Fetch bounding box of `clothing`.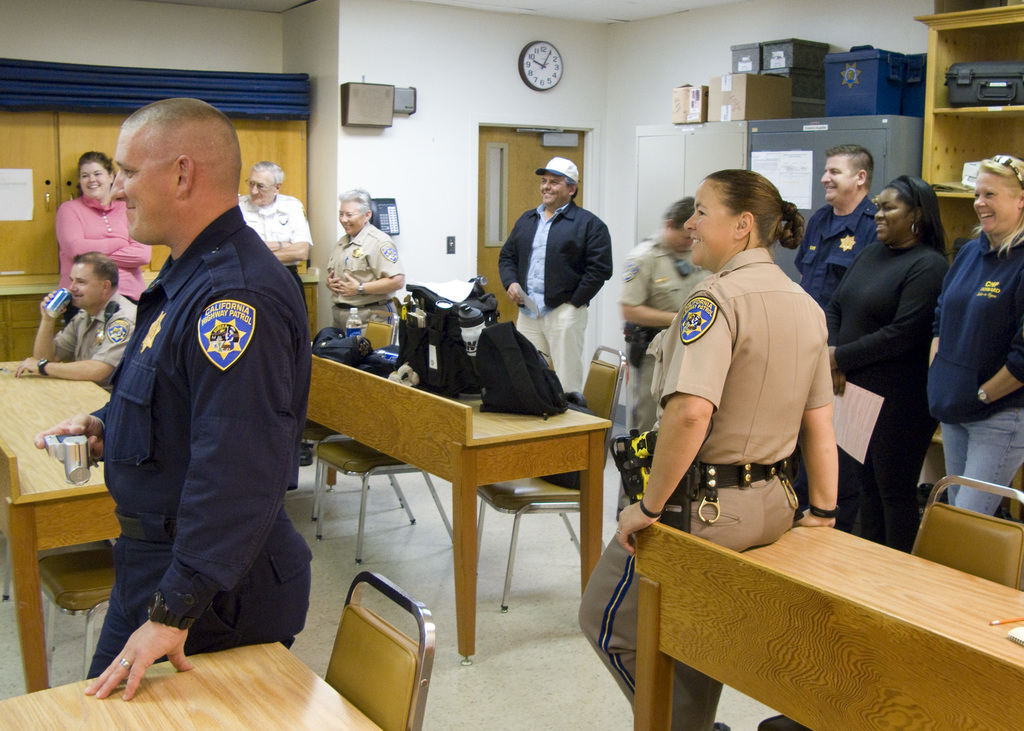
Bbox: box=[328, 225, 405, 326].
